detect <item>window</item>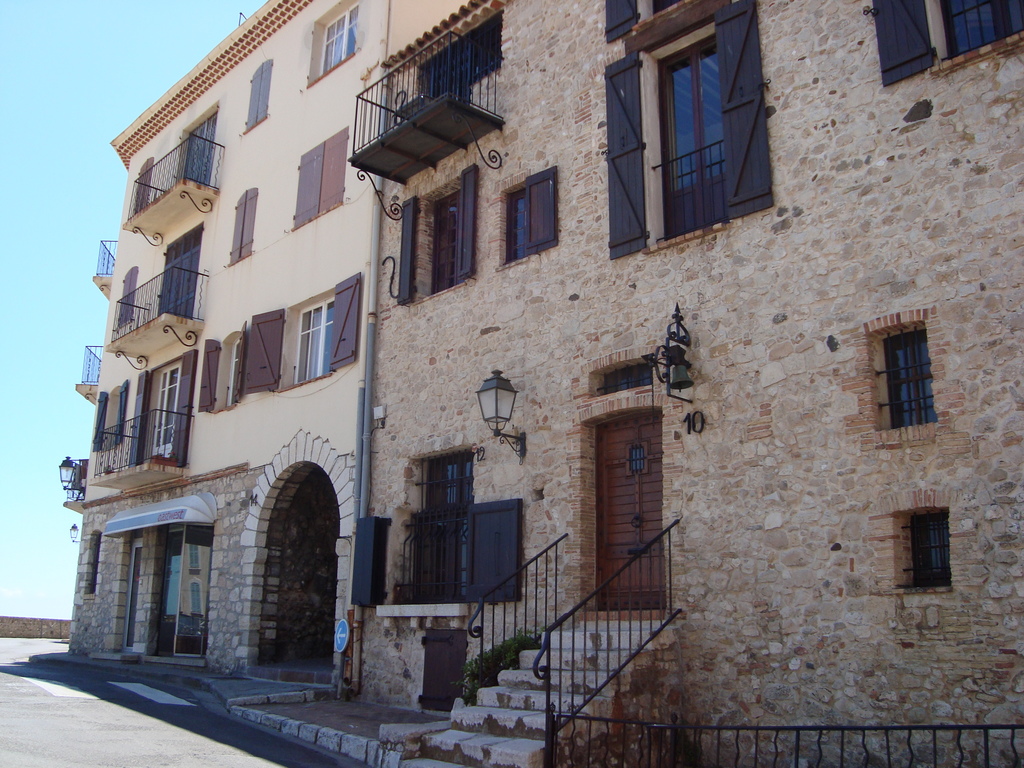
(858,308,936,454)
